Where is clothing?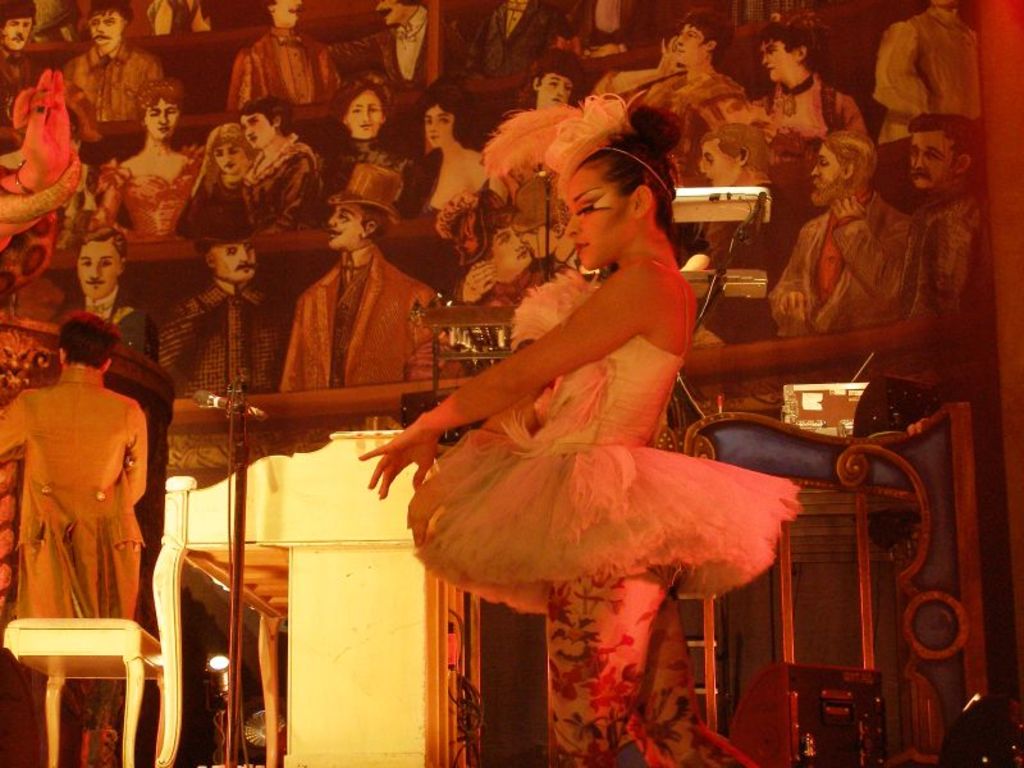
crop(340, 140, 415, 224).
